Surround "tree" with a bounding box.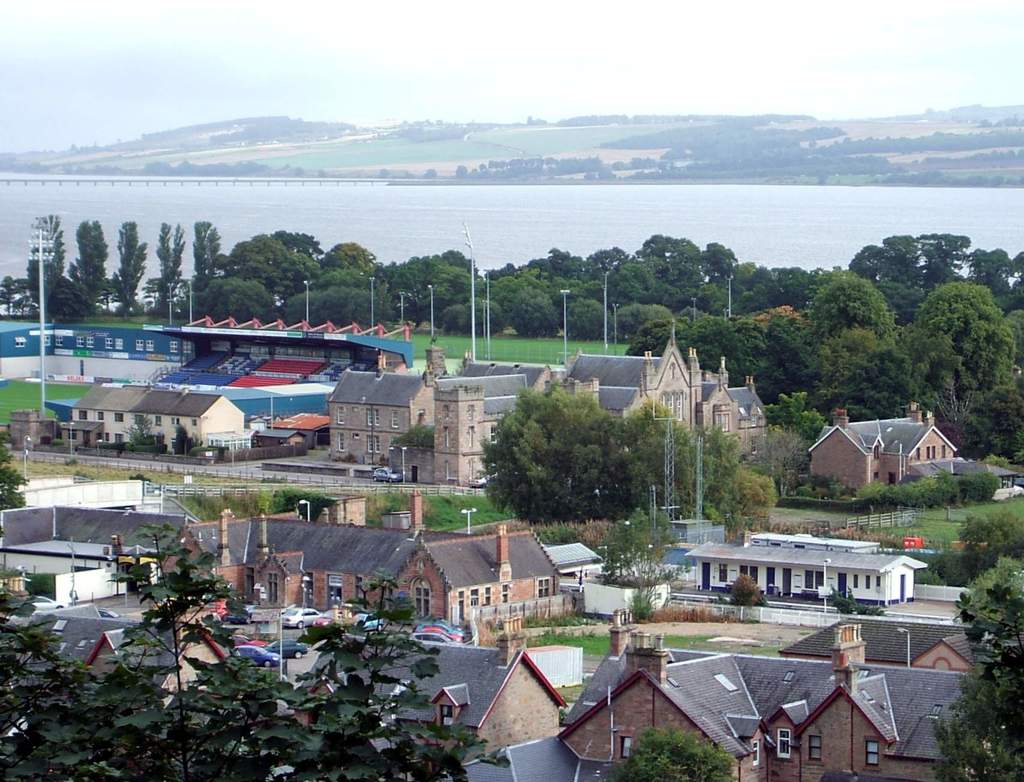
select_region(509, 293, 563, 338).
